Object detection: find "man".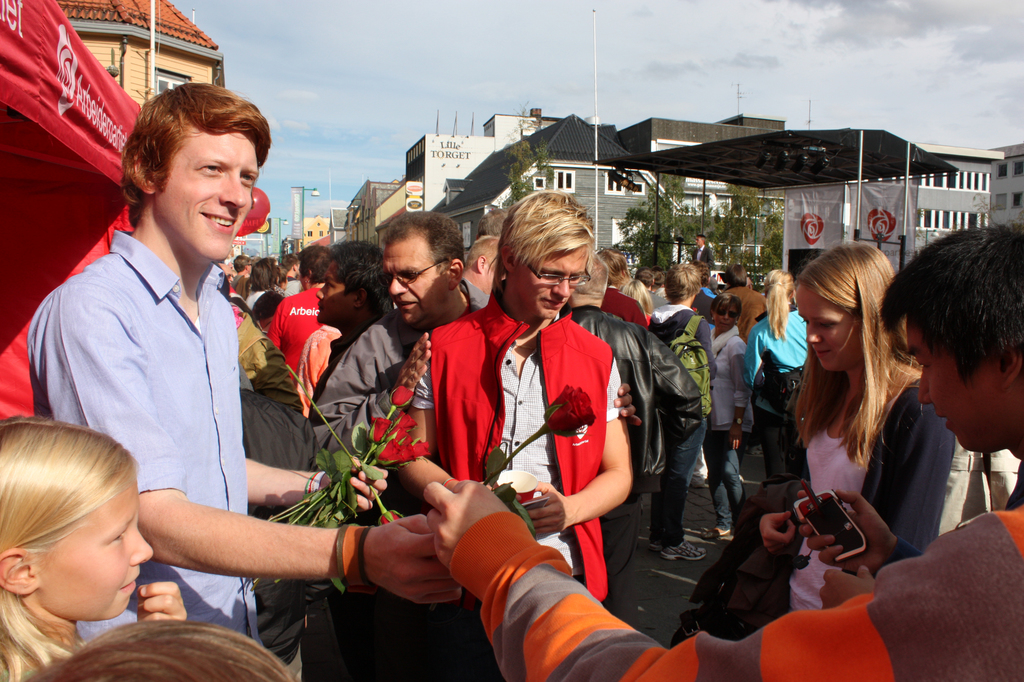
376:186:636:679.
